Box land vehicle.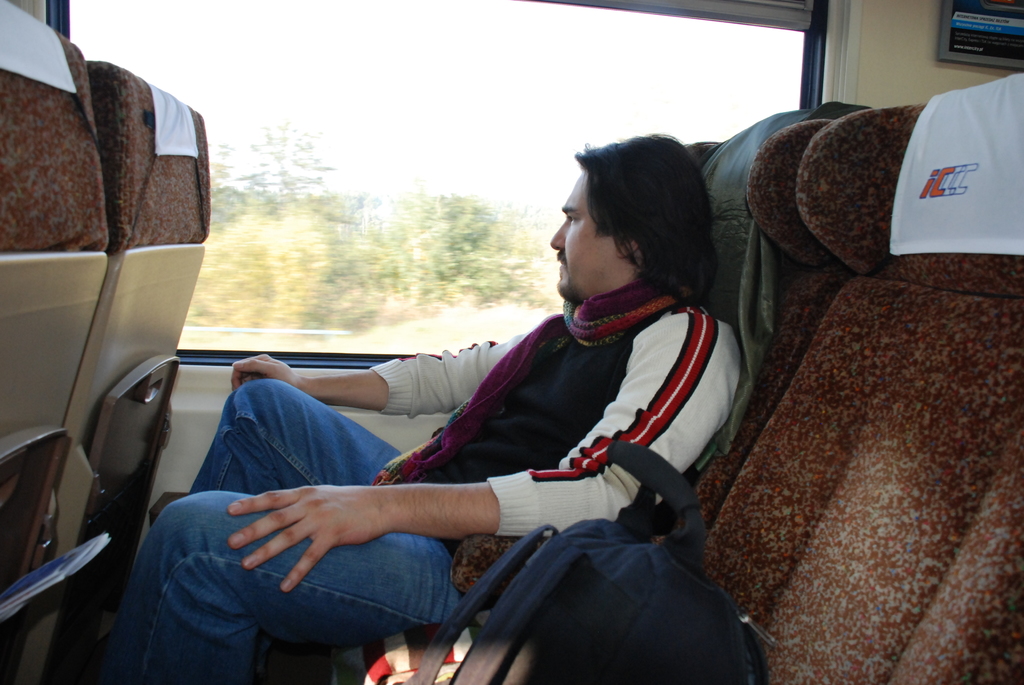
x1=0, y1=0, x2=1023, y2=684.
